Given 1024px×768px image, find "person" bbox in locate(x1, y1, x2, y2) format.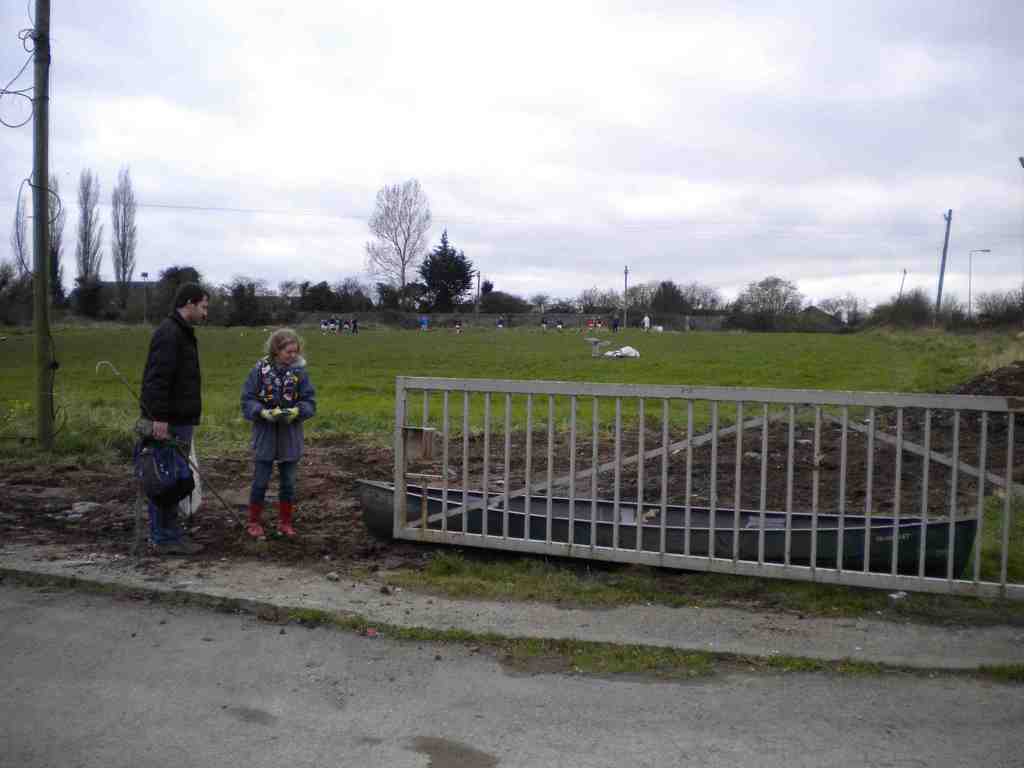
locate(589, 318, 593, 331).
